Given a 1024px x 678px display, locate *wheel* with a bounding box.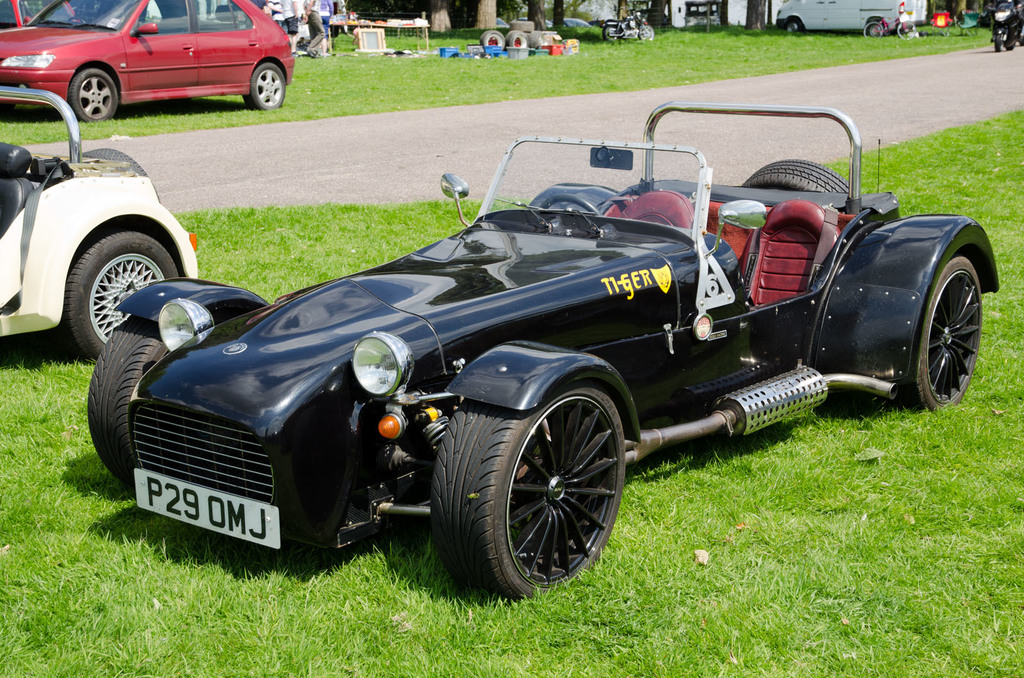
Located: box(506, 32, 525, 45).
